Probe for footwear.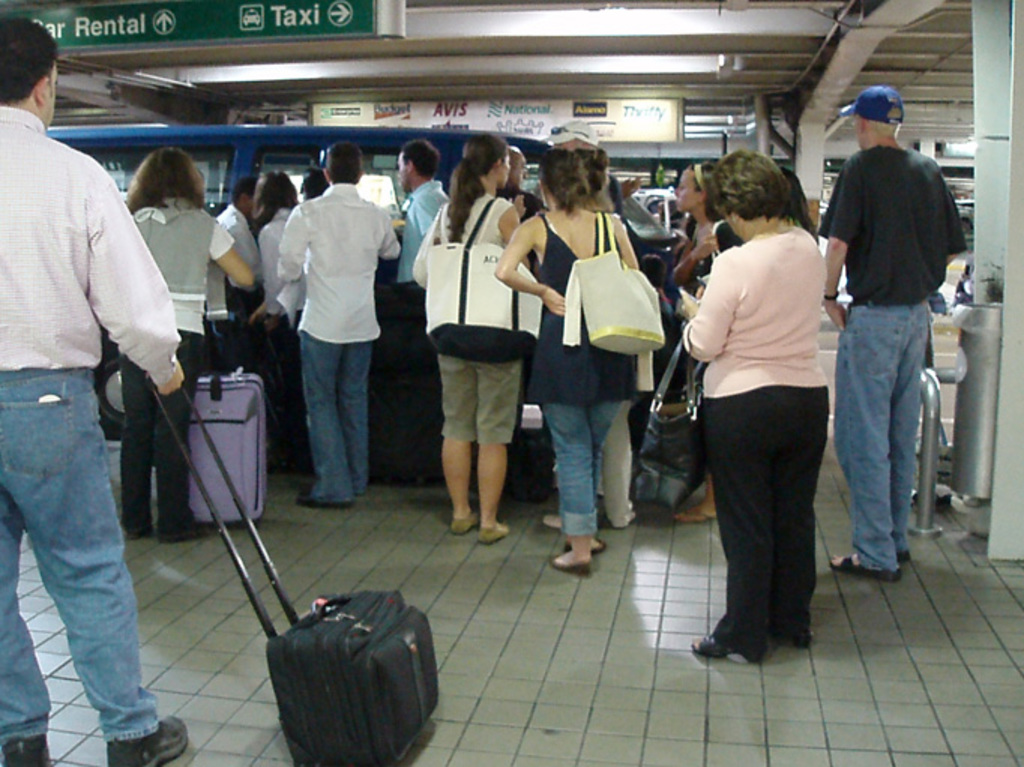
Probe result: <box>550,555,587,575</box>.
